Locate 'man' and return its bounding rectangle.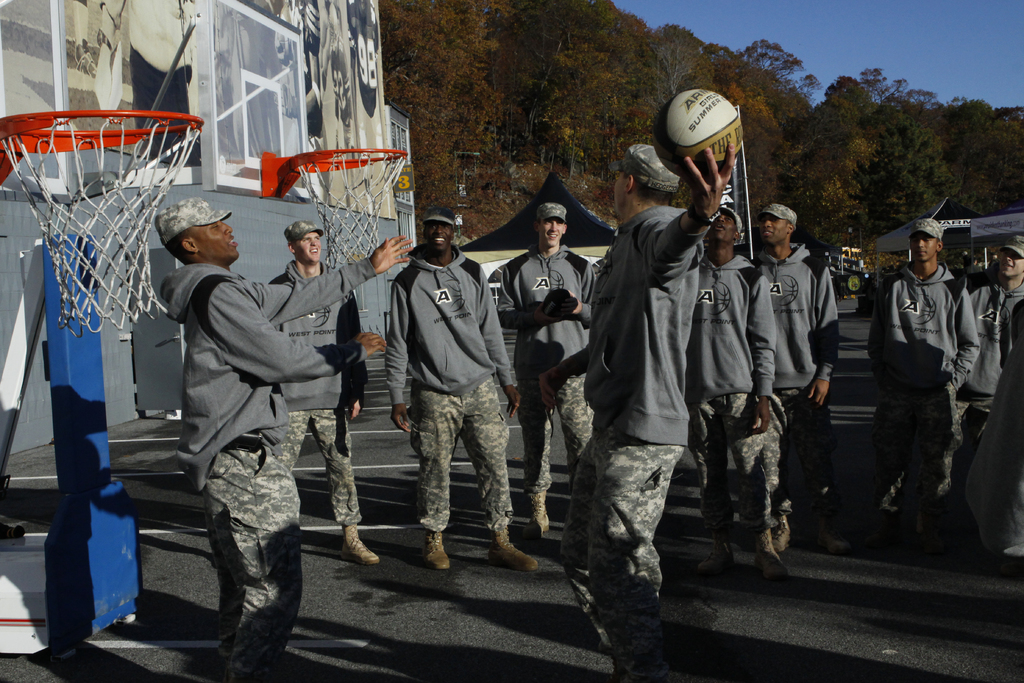
bbox(257, 218, 384, 566).
